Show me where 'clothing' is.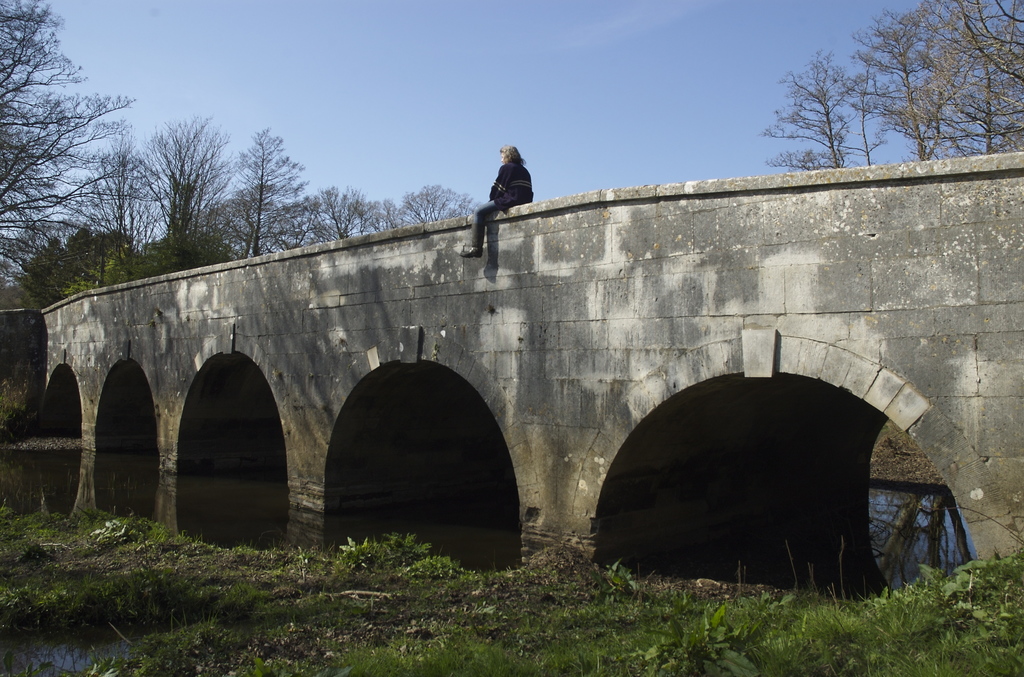
'clothing' is at [x1=465, y1=135, x2=533, y2=234].
